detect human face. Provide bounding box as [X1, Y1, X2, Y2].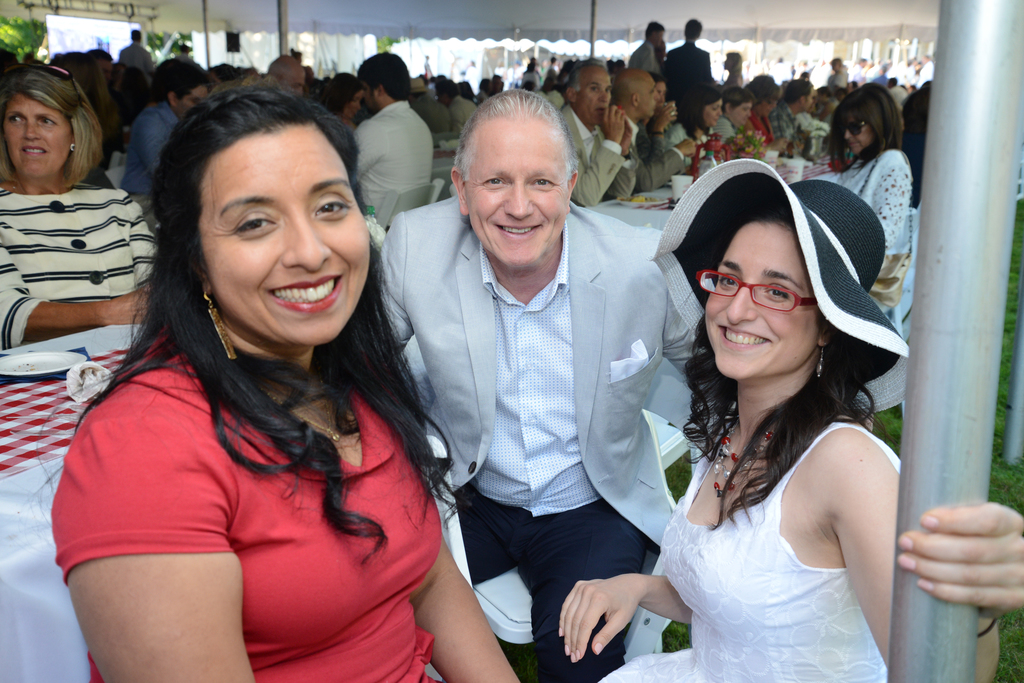
[286, 67, 306, 94].
